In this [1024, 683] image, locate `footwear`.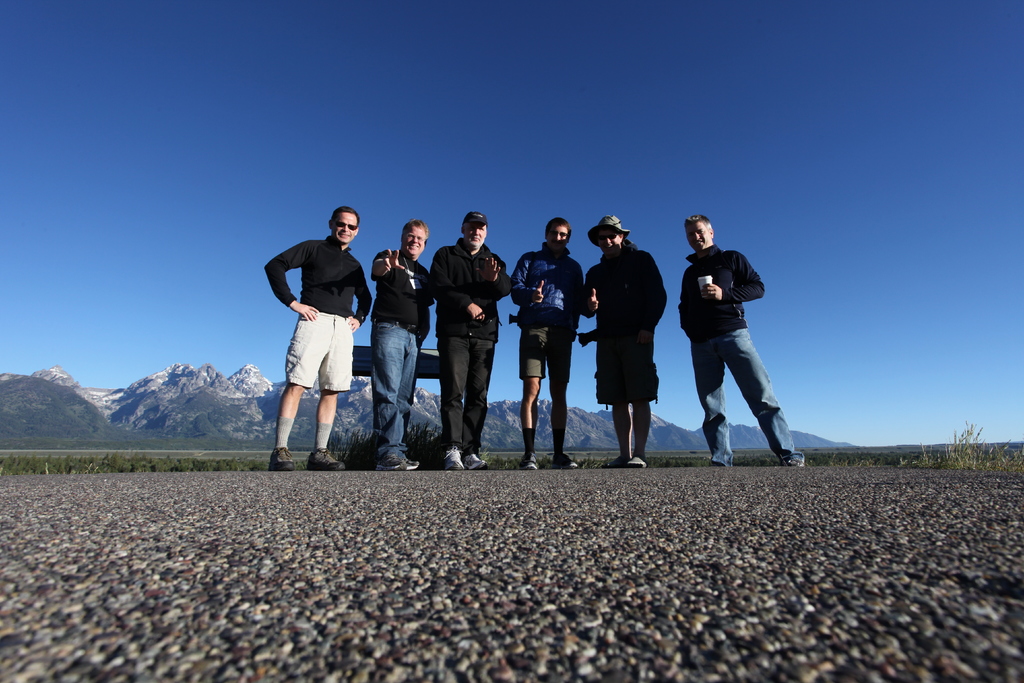
Bounding box: <box>309,450,346,471</box>.
